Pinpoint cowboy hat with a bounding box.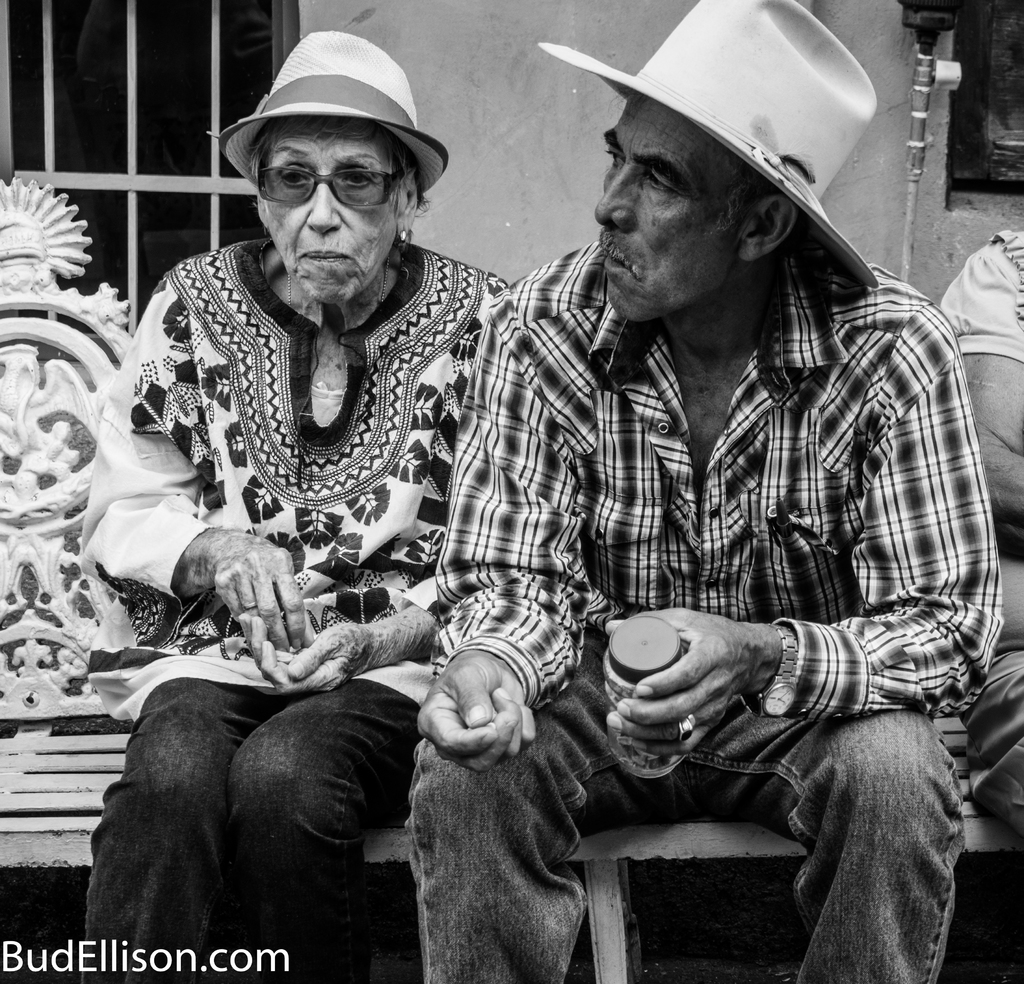
212/31/456/198.
